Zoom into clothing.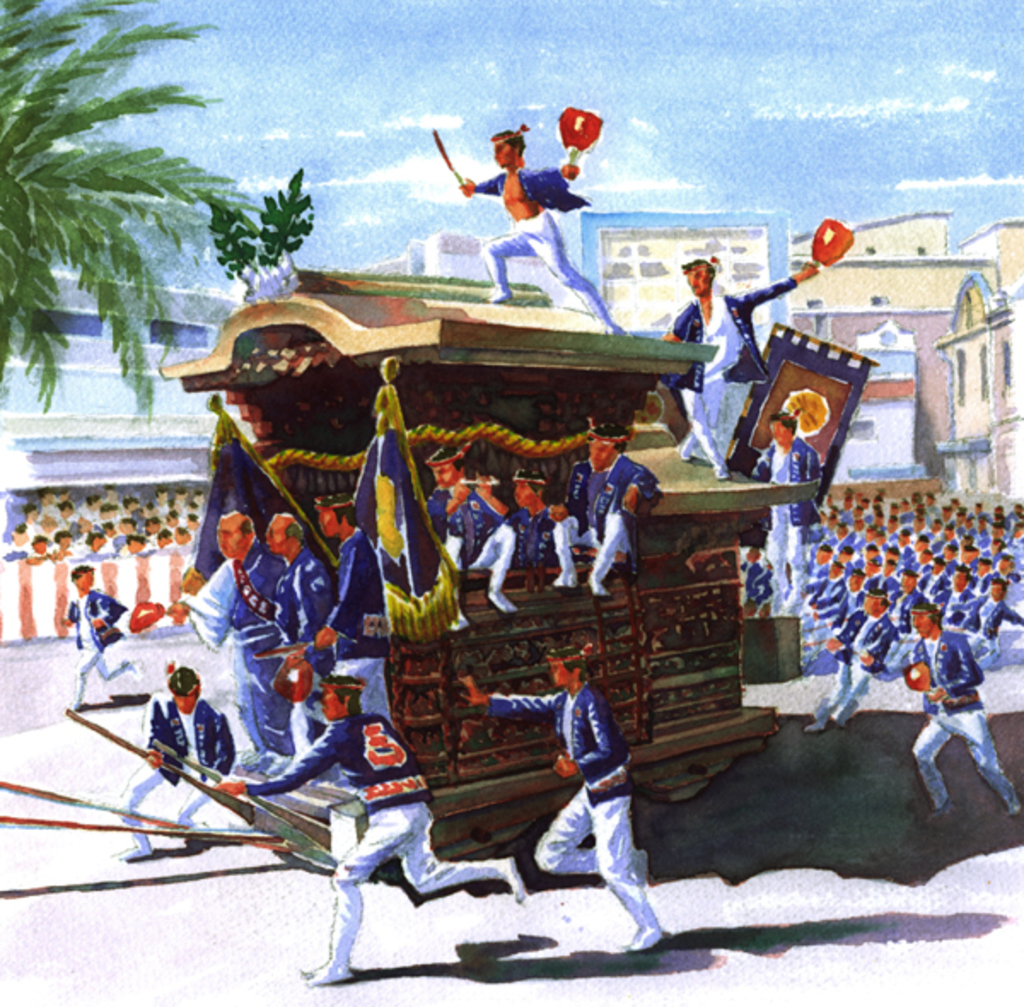
Zoom target: Rect(505, 505, 553, 567).
